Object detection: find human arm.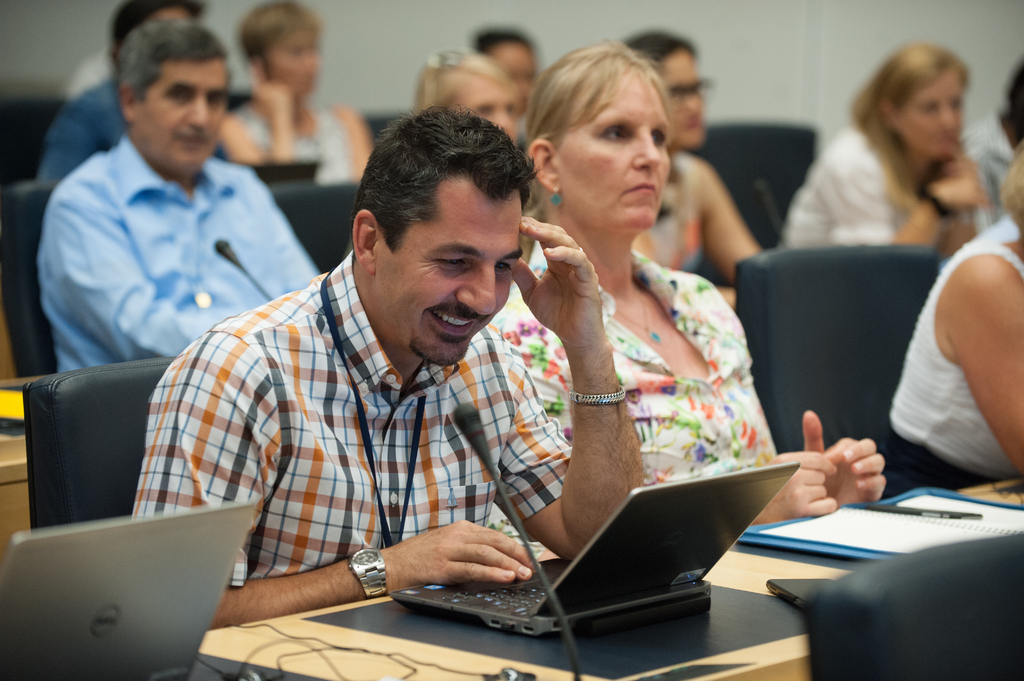
rect(801, 402, 894, 514).
